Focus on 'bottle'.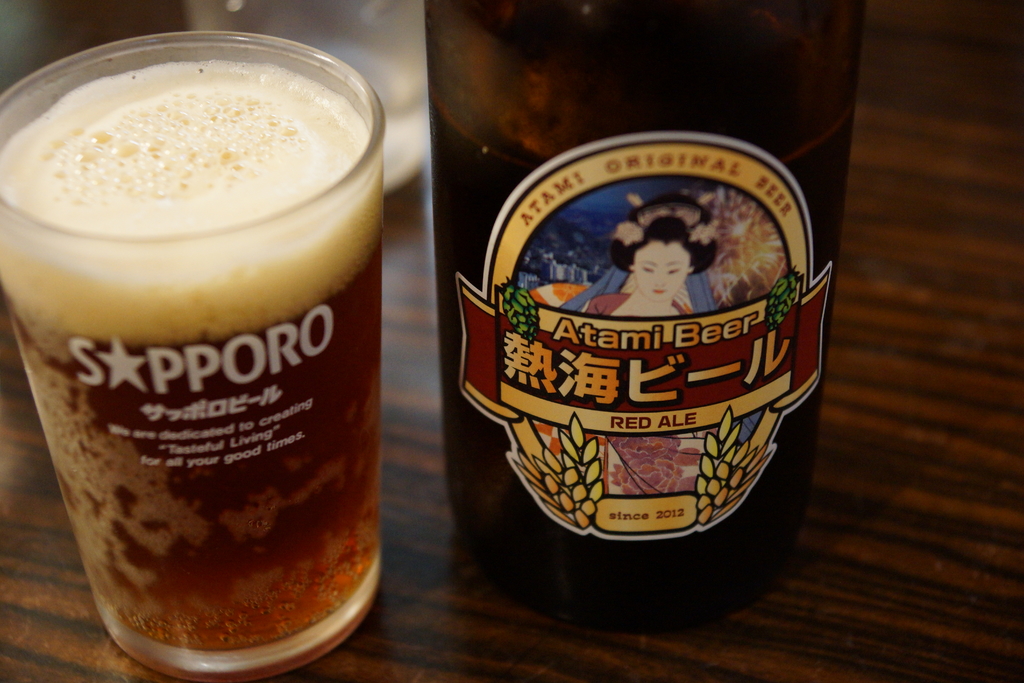
Focused at 420/0/861/634.
